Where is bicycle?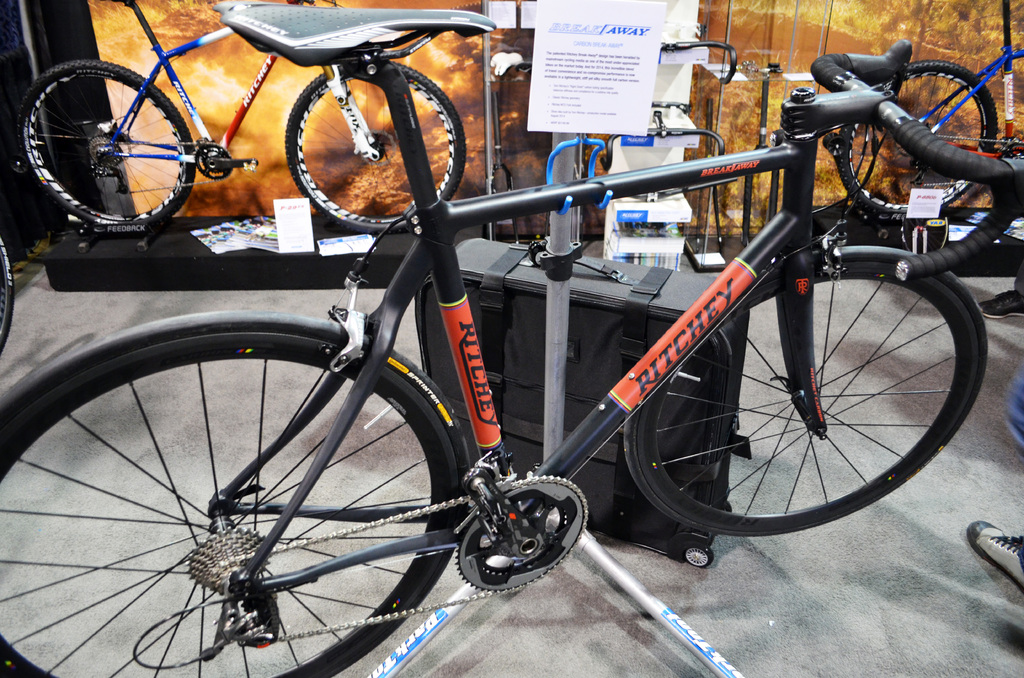
0/6/1023/677.
